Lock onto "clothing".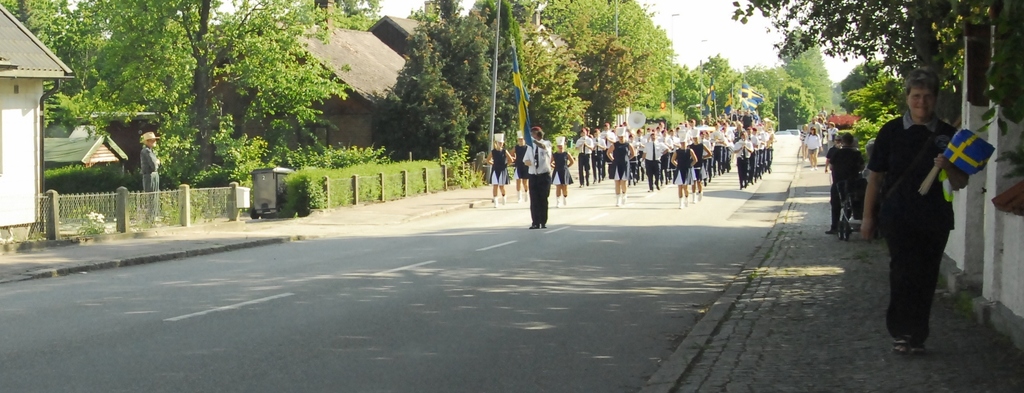
Locked: box(692, 144, 708, 181).
